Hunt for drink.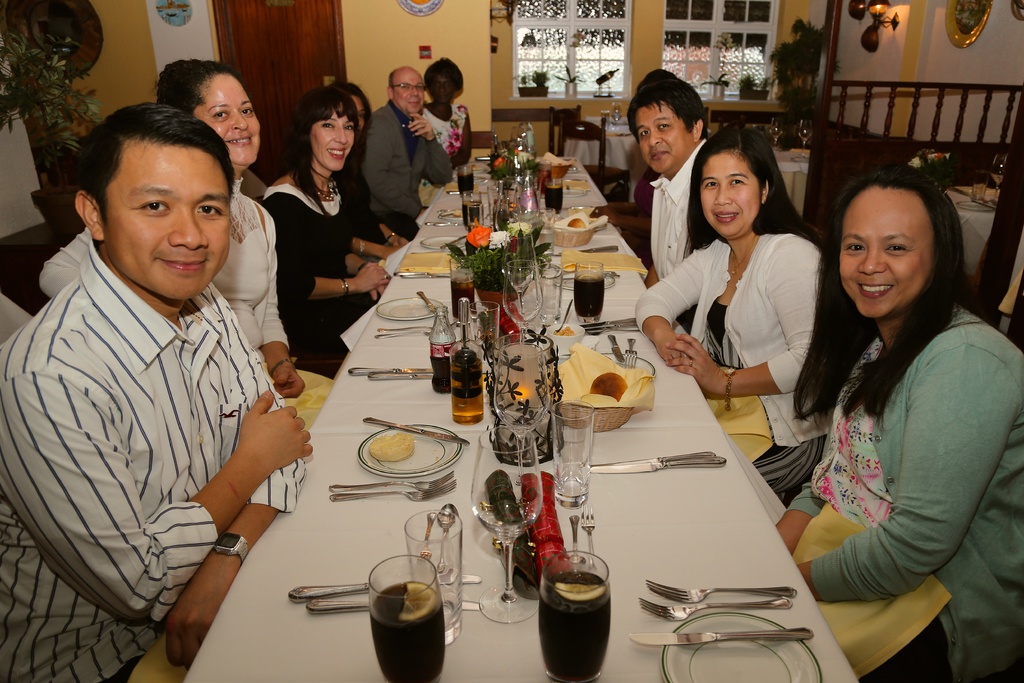
Hunted down at {"left": 450, "top": 257, "right": 474, "bottom": 322}.
